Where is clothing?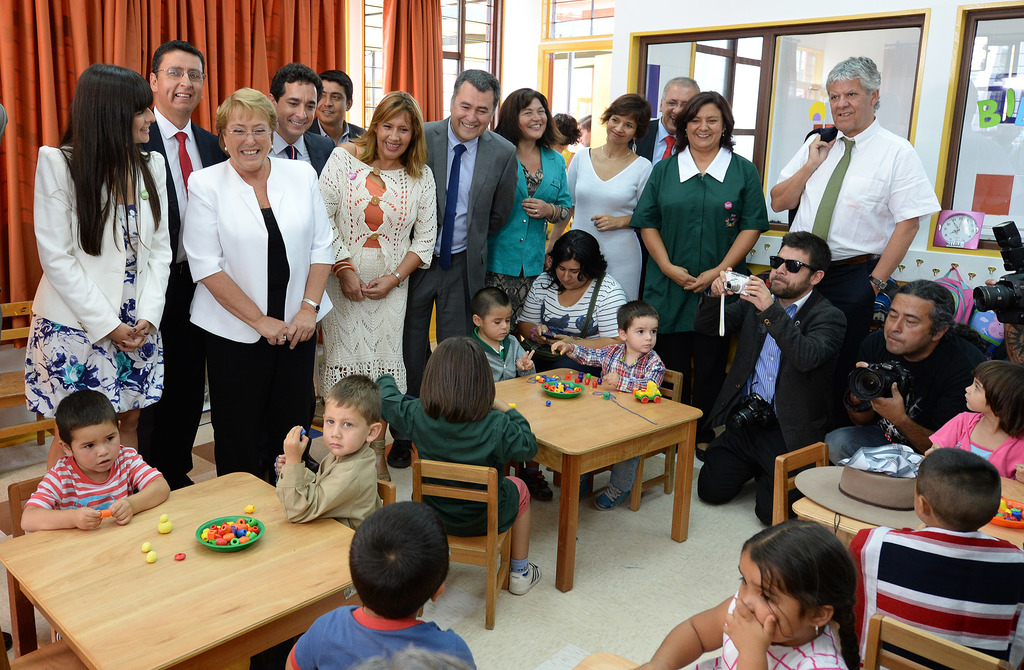
<box>700,608,877,669</box>.
